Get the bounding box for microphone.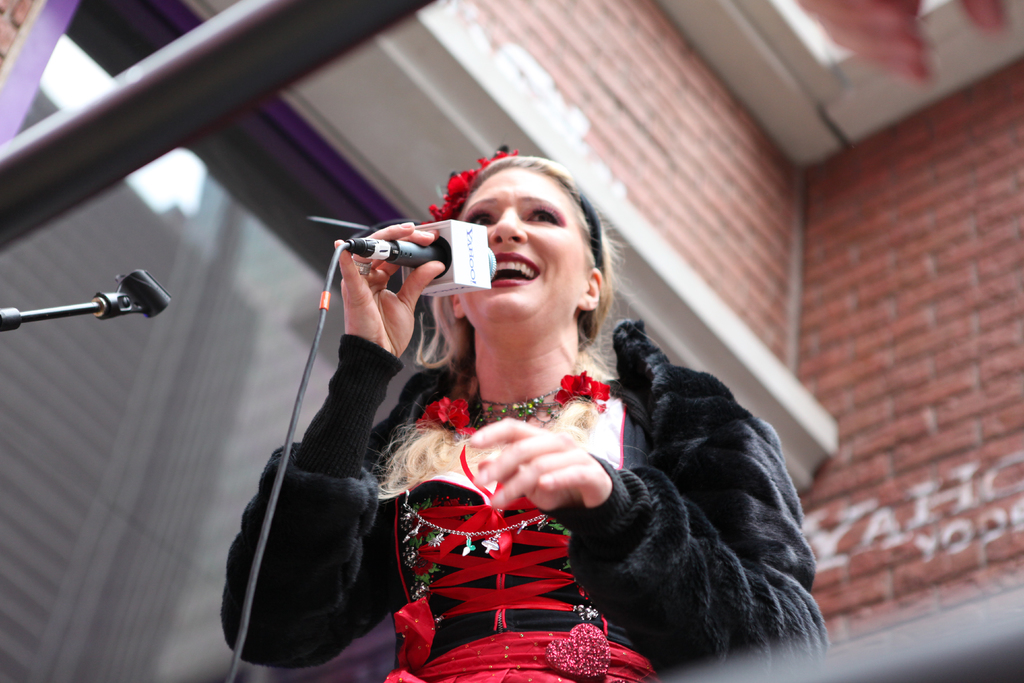
<bbox>314, 209, 515, 317</bbox>.
